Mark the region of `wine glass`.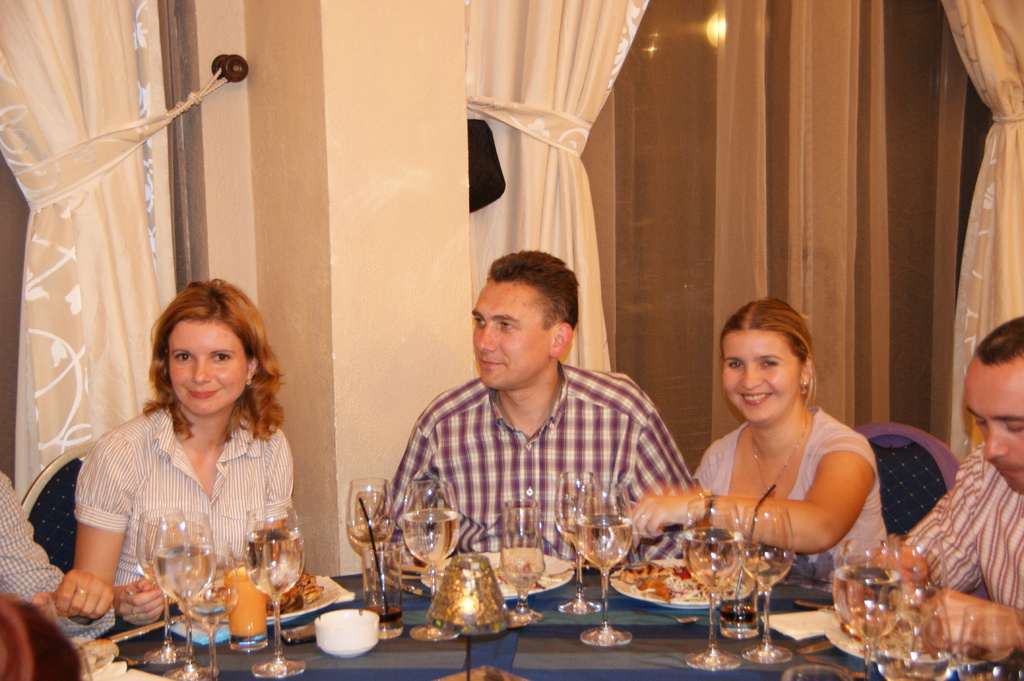
Region: l=739, t=502, r=794, b=663.
